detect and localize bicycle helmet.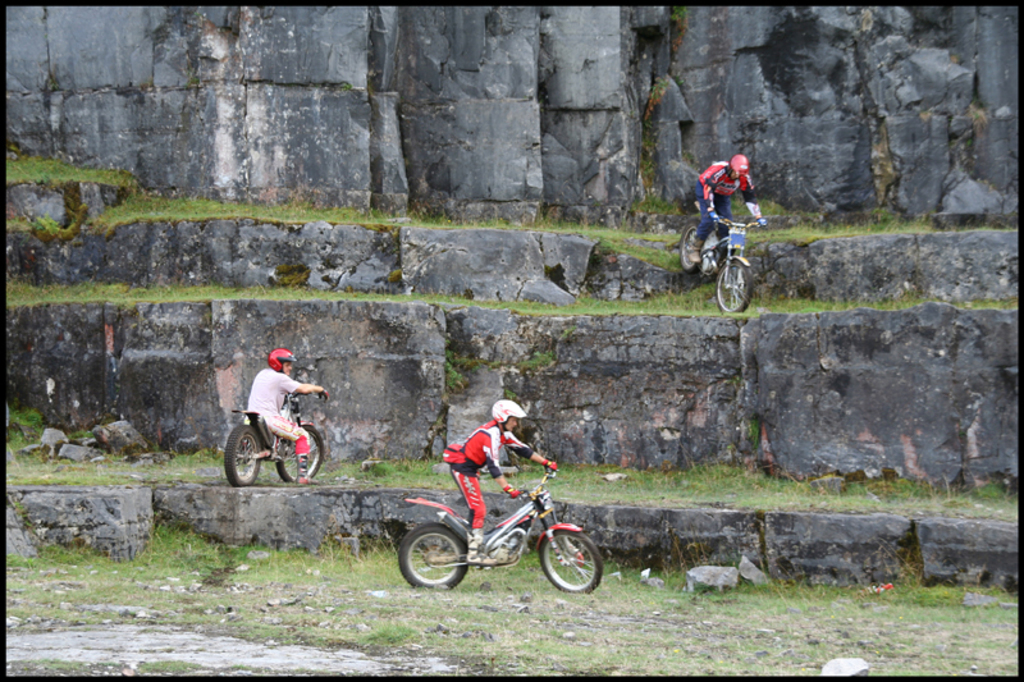
Localized at (x1=266, y1=345, x2=291, y2=372).
